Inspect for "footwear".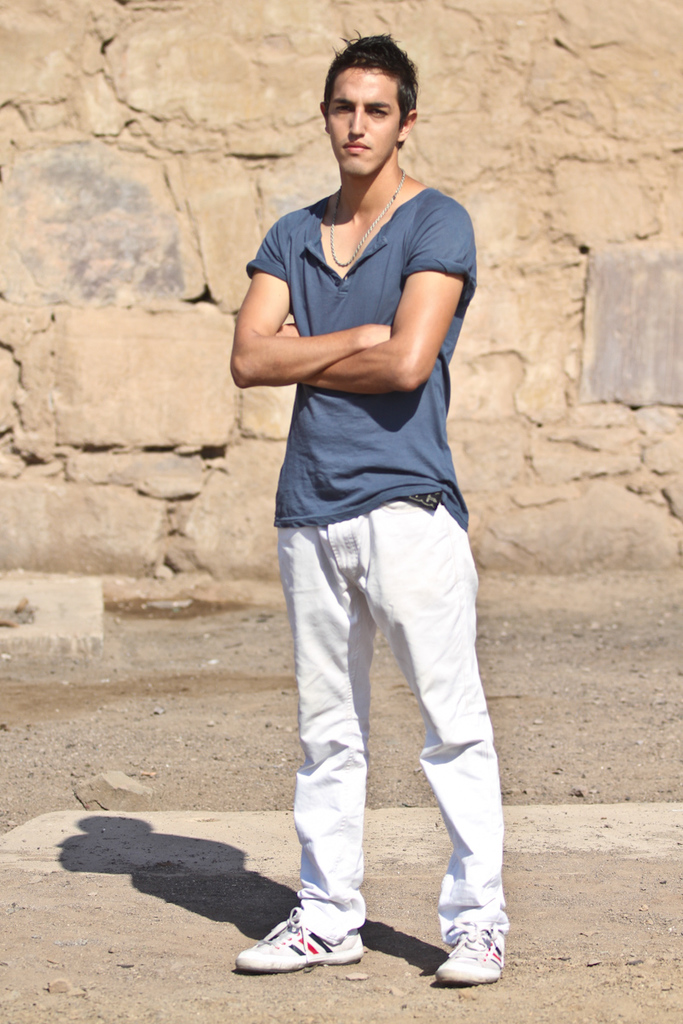
Inspection: (left=431, top=925, right=500, bottom=986).
